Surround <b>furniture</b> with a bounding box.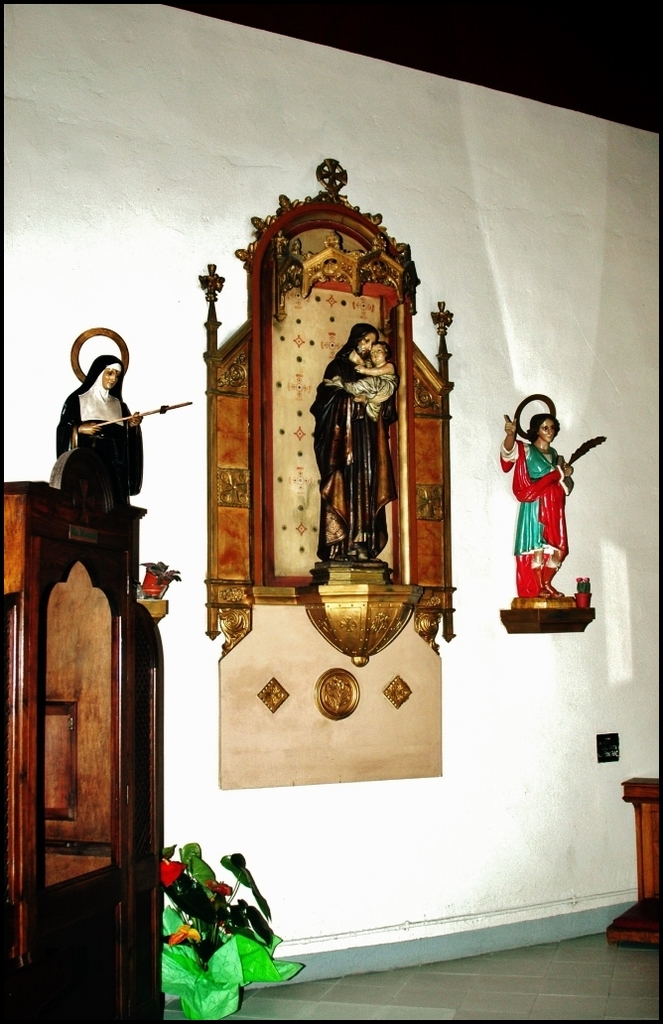
left=0, top=471, right=176, bottom=1023.
